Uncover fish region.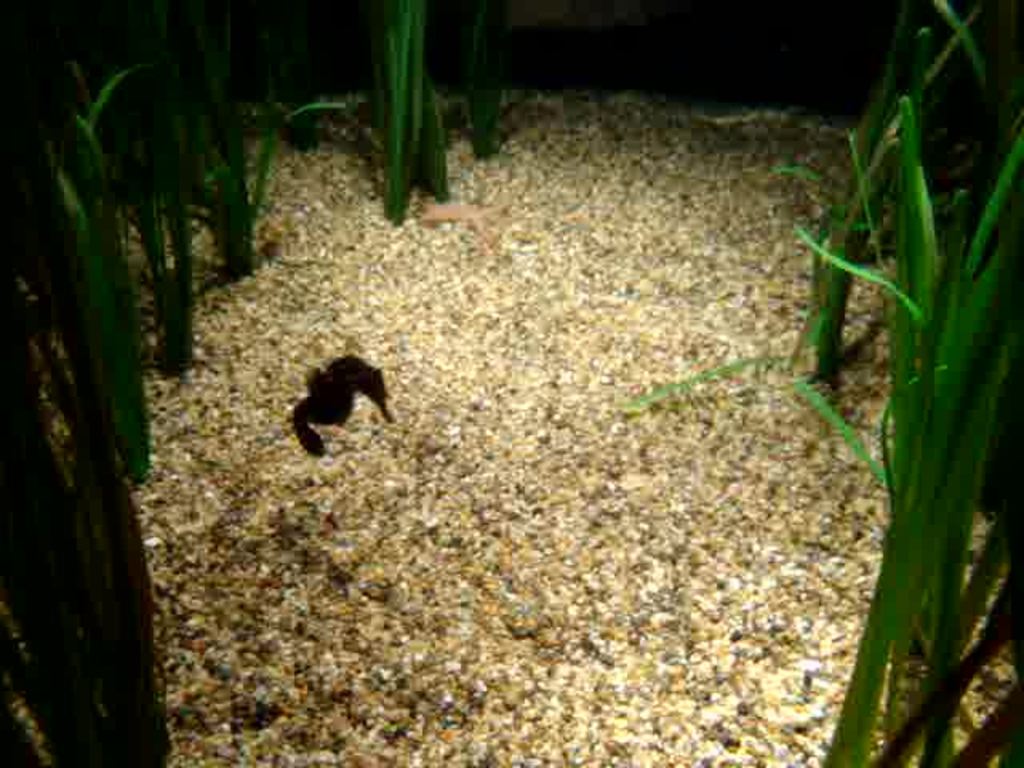
Uncovered: BBox(418, 200, 493, 232).
